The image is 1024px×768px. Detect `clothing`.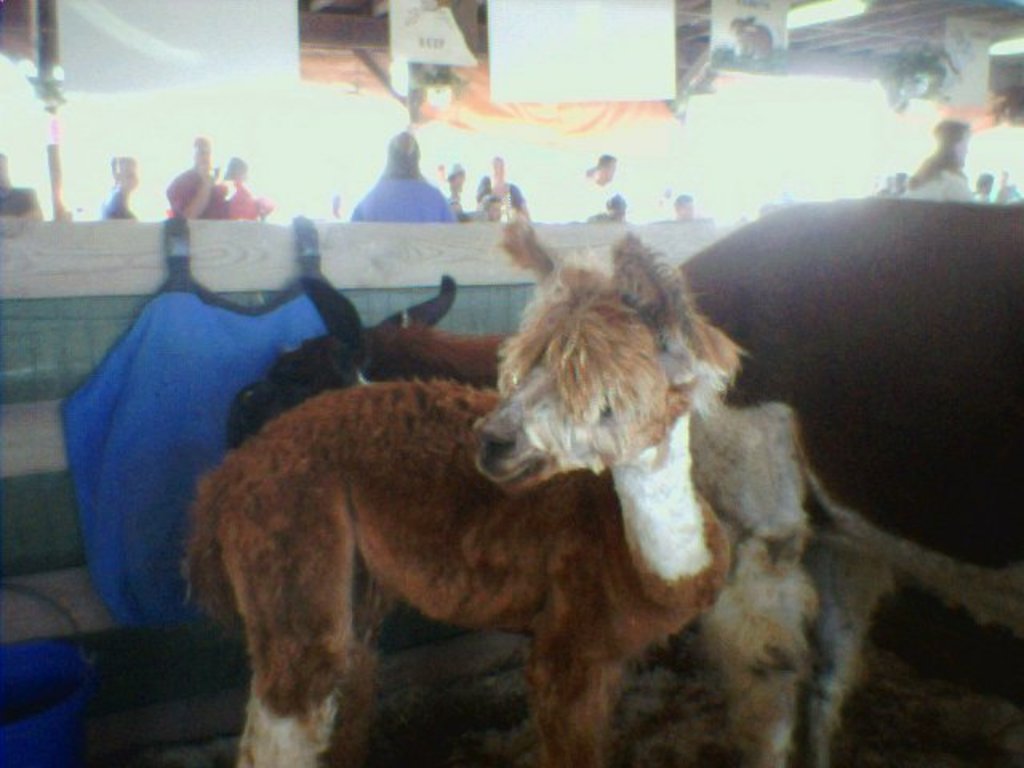
Detection: (x1=2, y1=184, x2=42, y2=218).
